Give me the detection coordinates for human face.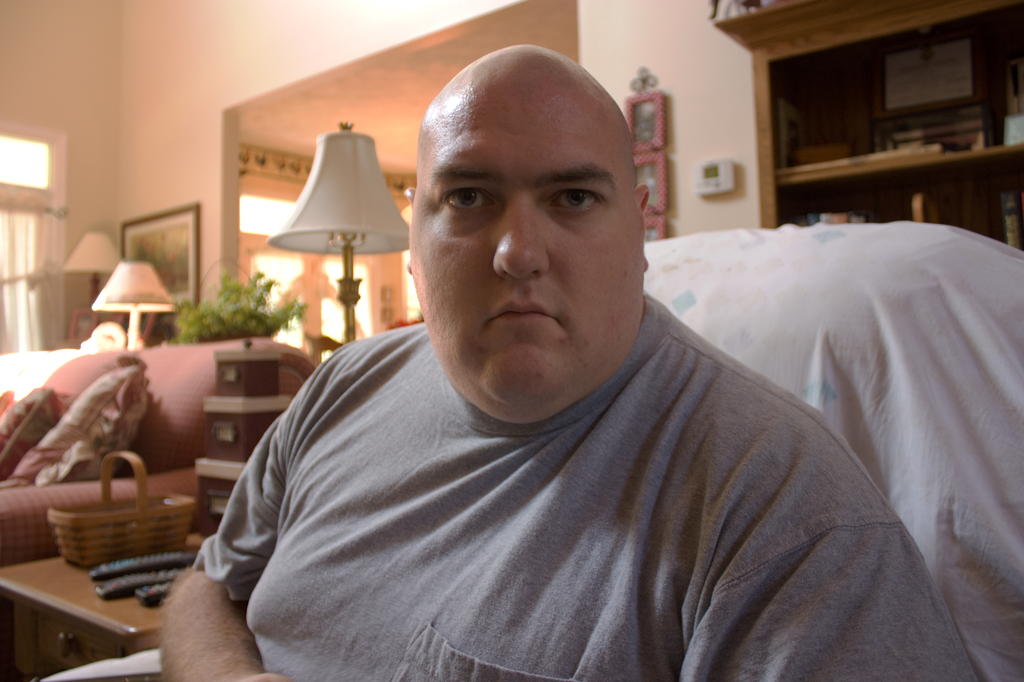
{"x1": 409, "y1": 90, "x2": 646, "y2": 418}.
